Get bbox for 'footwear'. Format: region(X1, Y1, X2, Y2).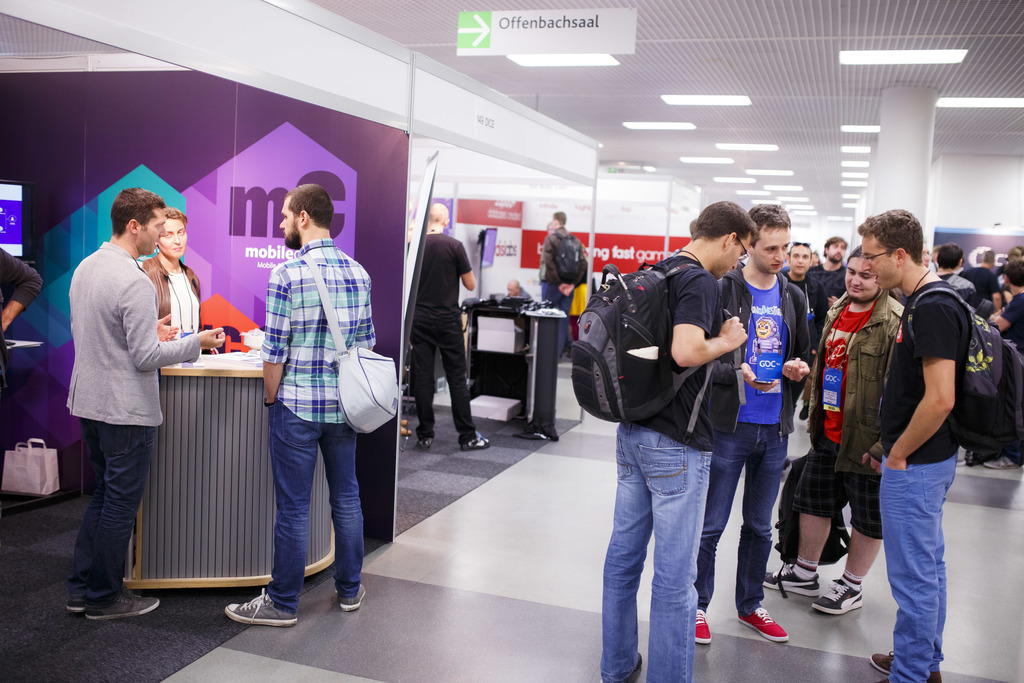
region(342, 583, 371, 613).
